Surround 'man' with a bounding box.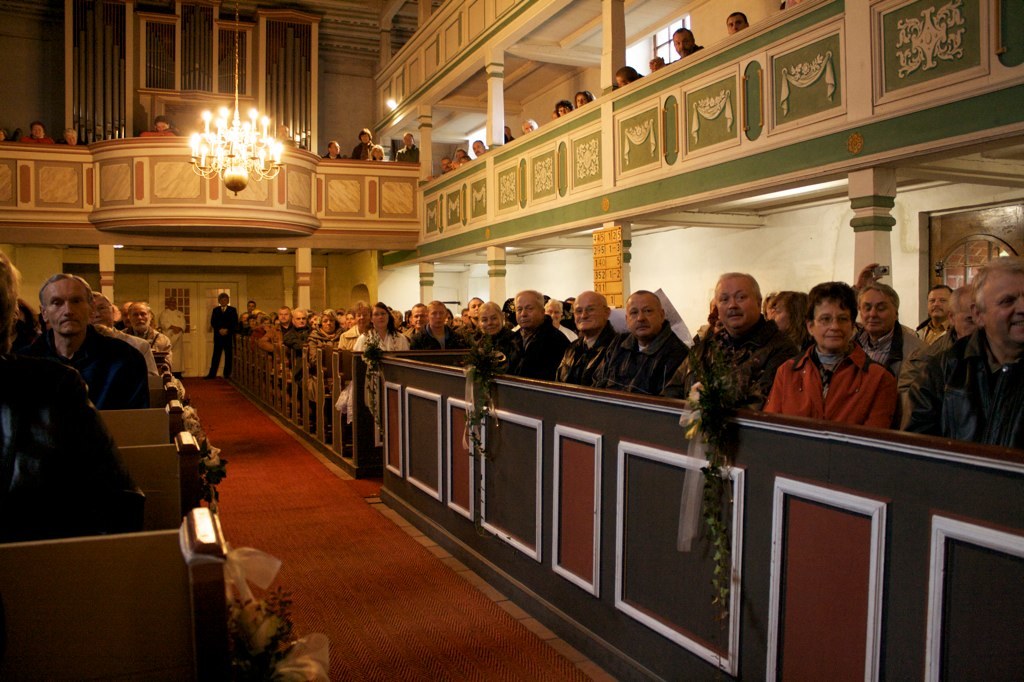
457,148,466,160.
